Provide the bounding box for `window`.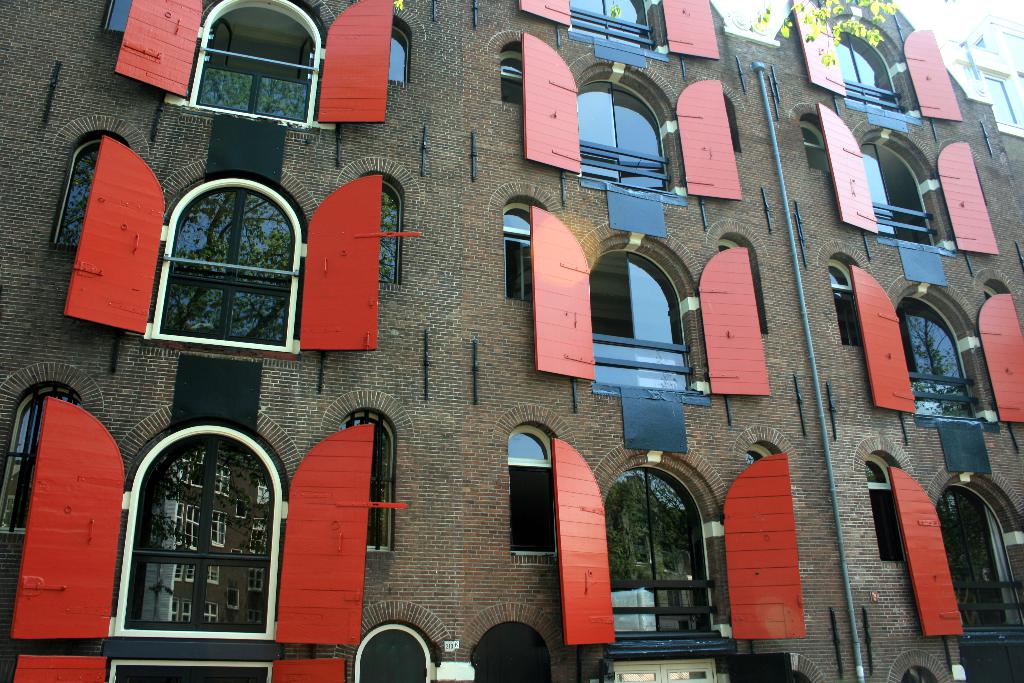
<bbox>502, 45, 525, 105</bbox>.
